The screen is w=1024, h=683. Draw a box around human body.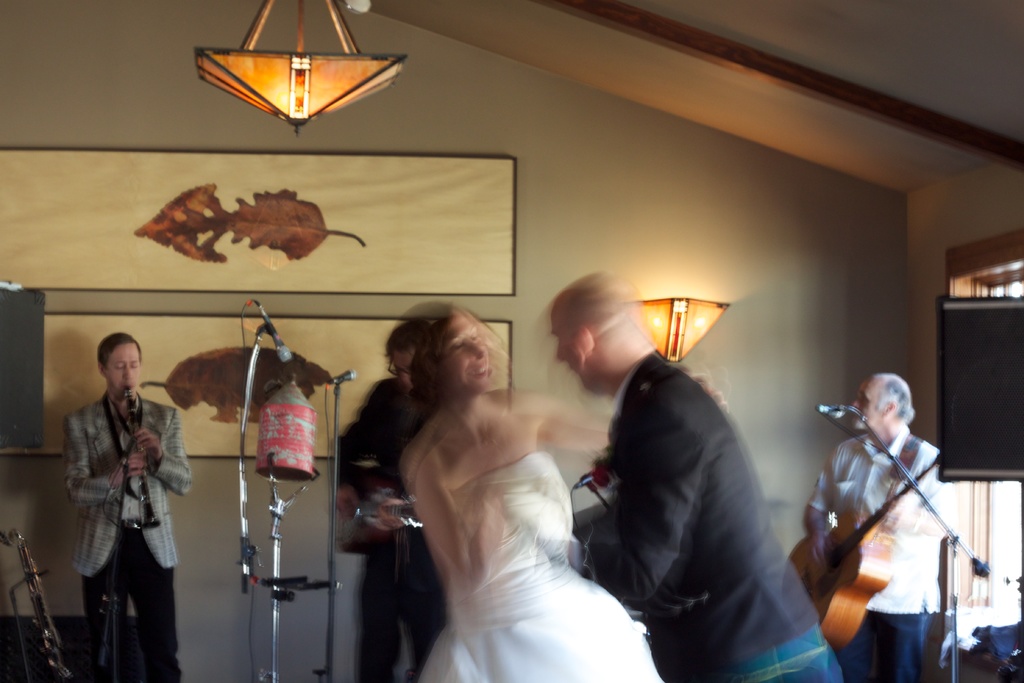
left=548, top=267, right=842, bottom=682.
